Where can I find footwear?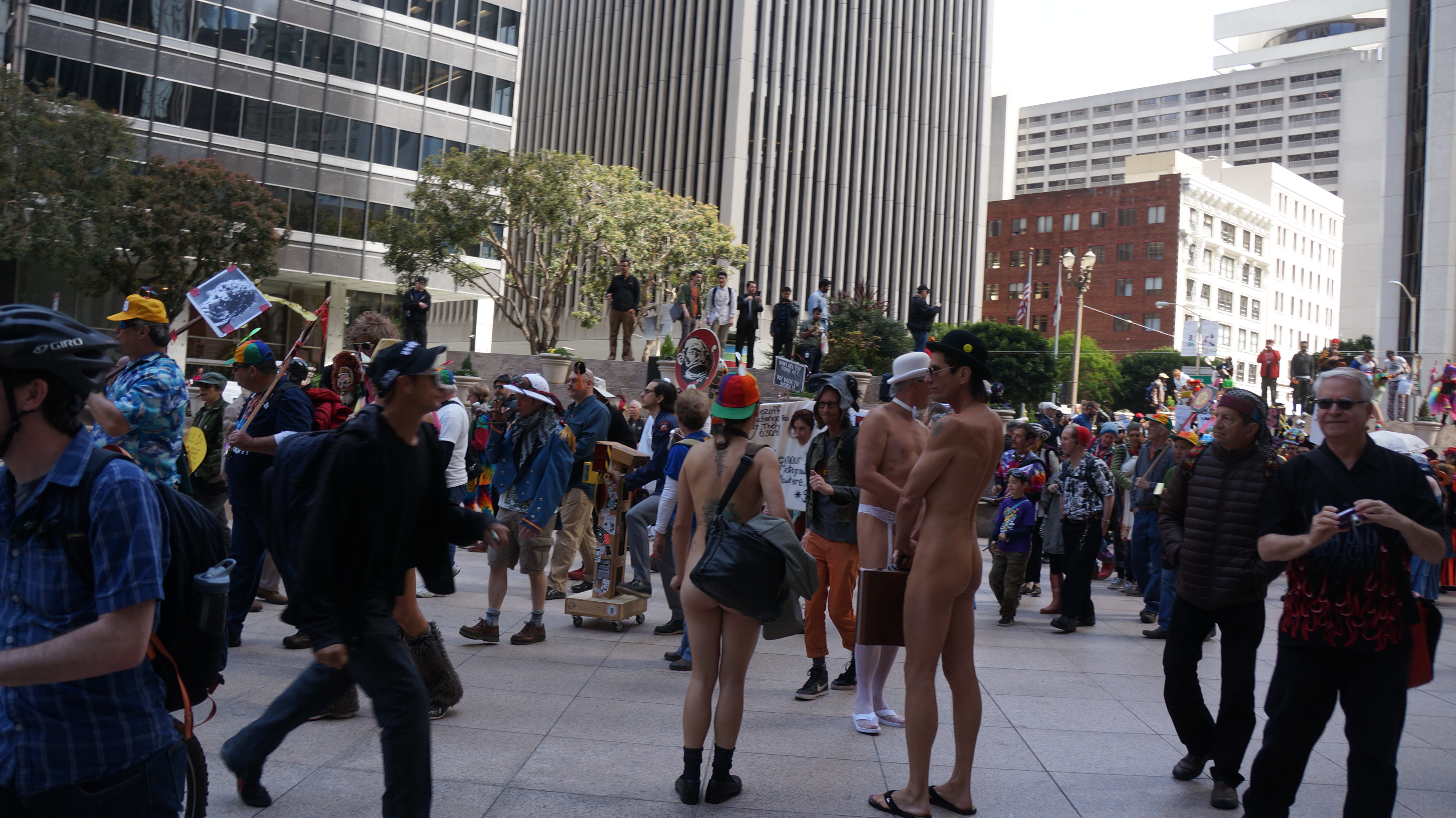
You can find it at <box>76,174,85,180</box>.
